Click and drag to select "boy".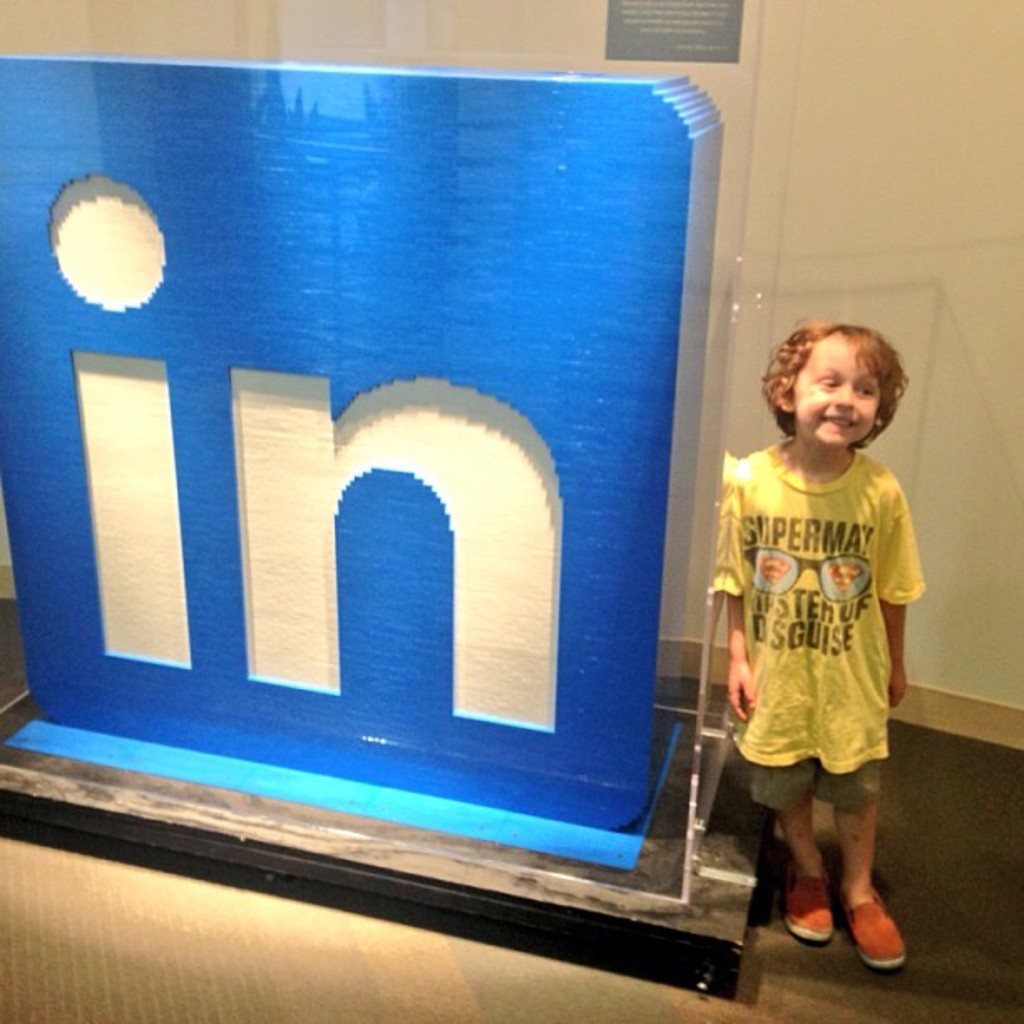
Selection: {"x1": 711, "y1": 321, "x2": 927, "y2": 970}.
